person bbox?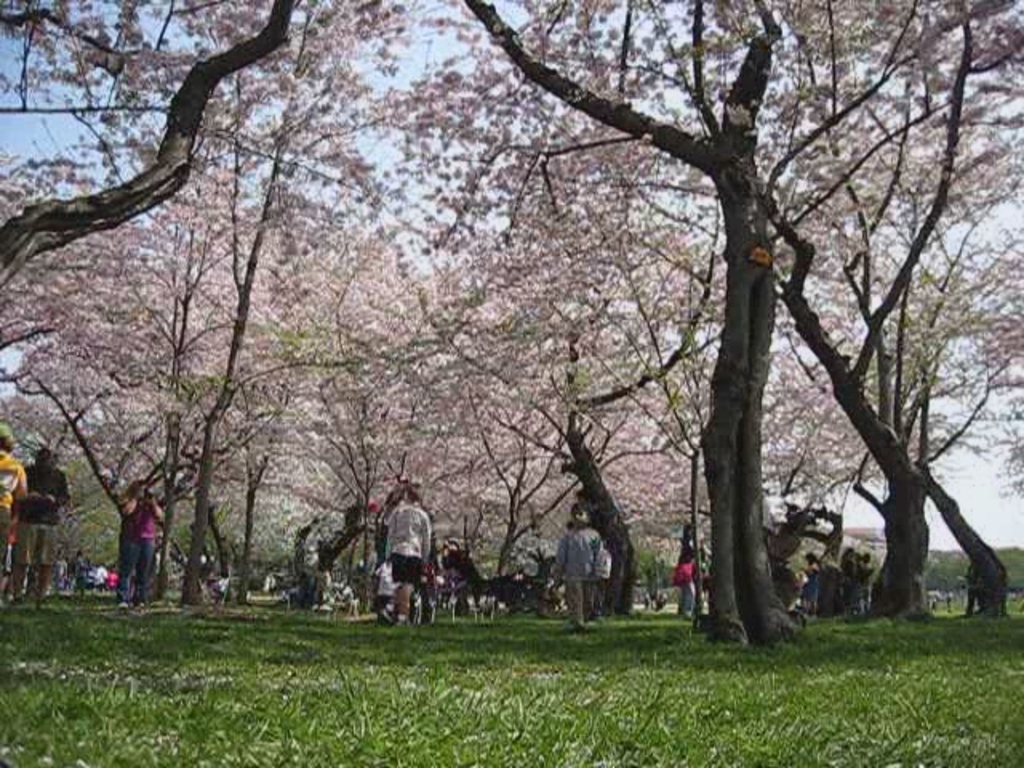
(0,419,30,594)
